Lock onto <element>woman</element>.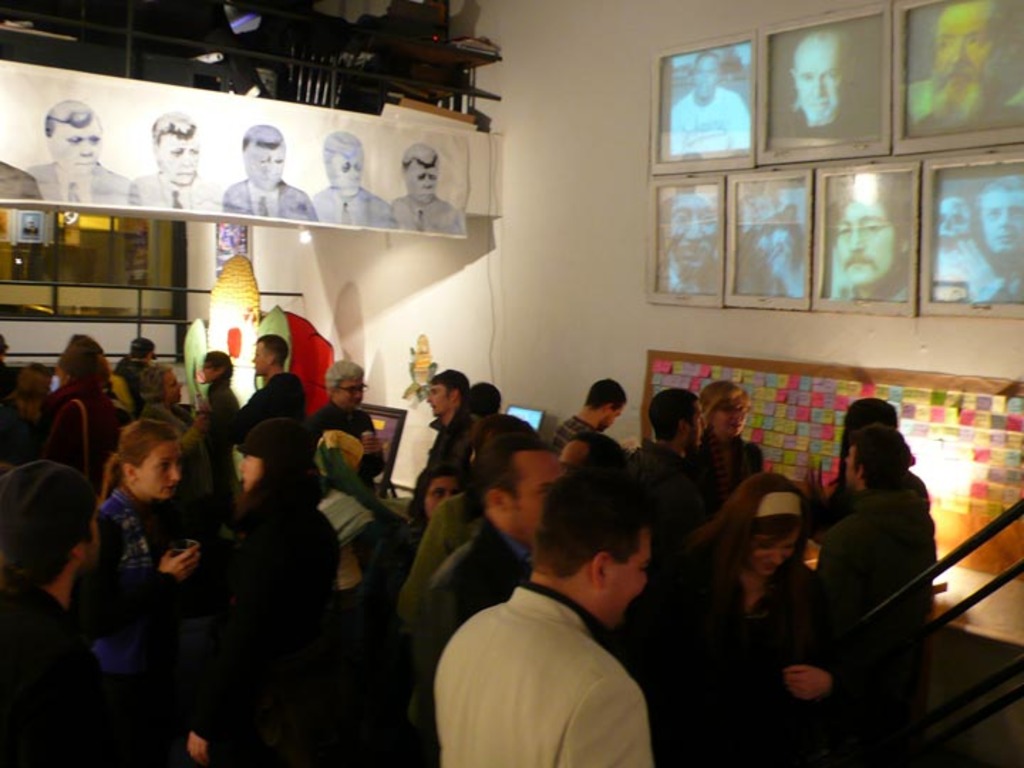
Locked: Rect(92, 412, 198, 698).
